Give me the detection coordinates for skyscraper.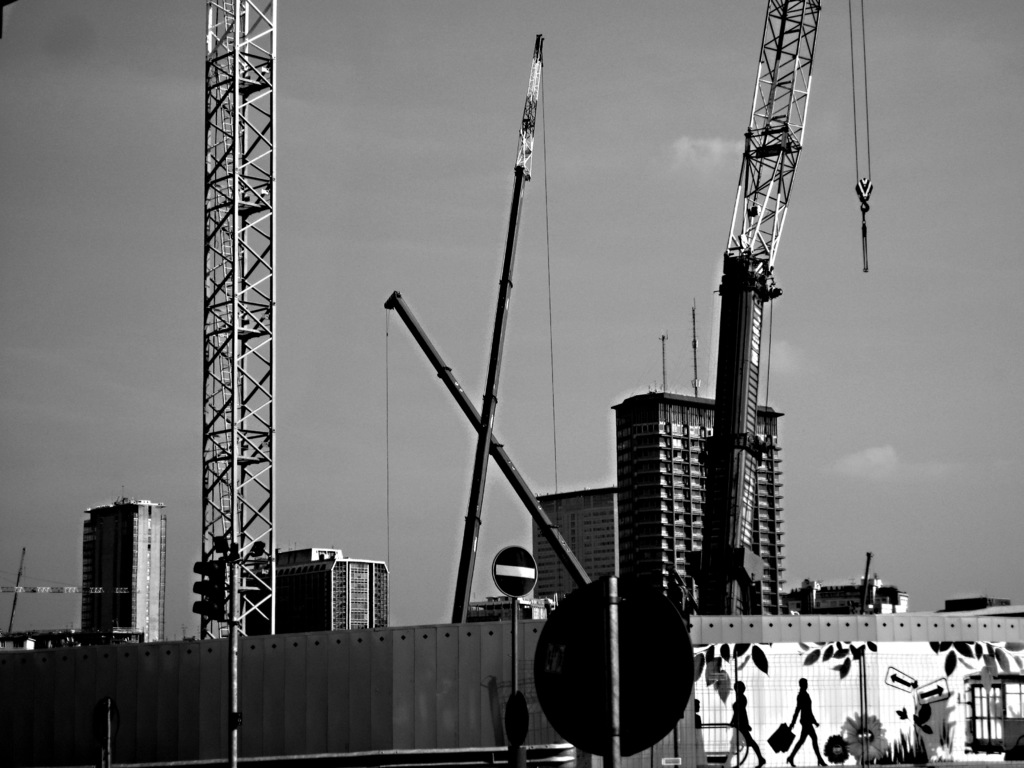
detection(527, 486, 610, 602).
